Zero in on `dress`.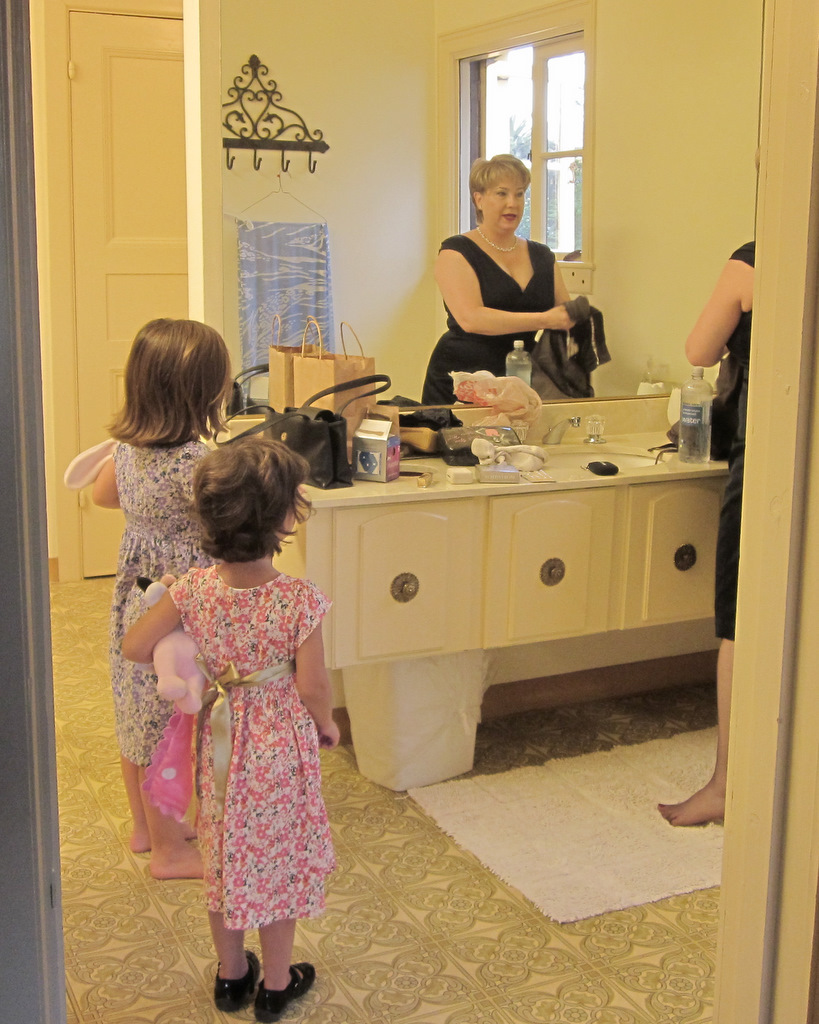
Zeroed in: 166, 568, 334, 930.
